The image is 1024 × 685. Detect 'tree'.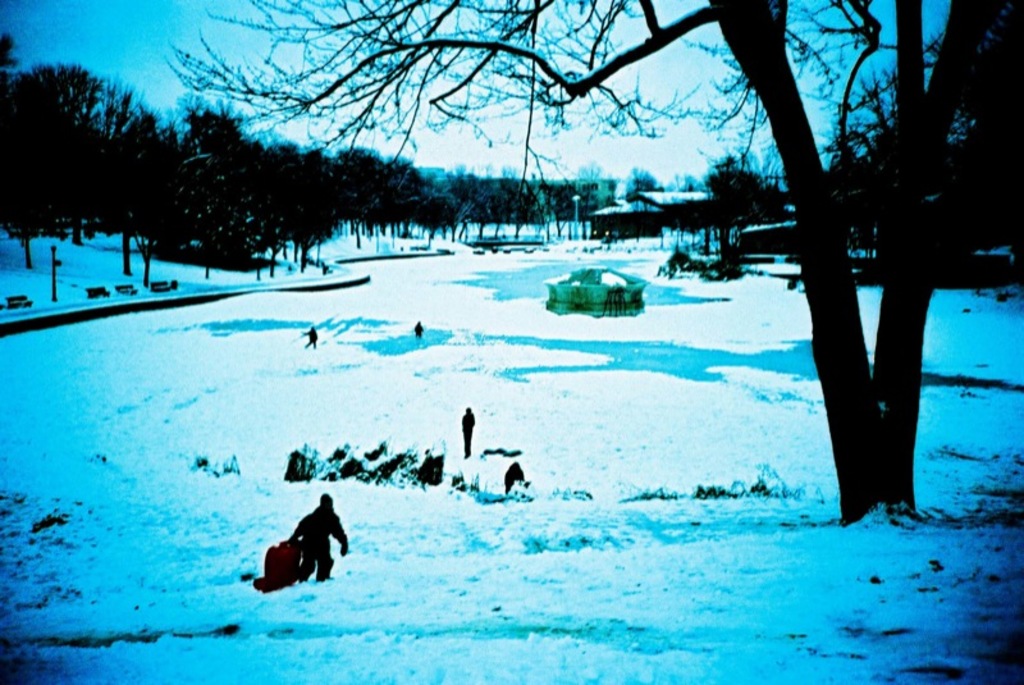
Detection: 168 38 952 571.
